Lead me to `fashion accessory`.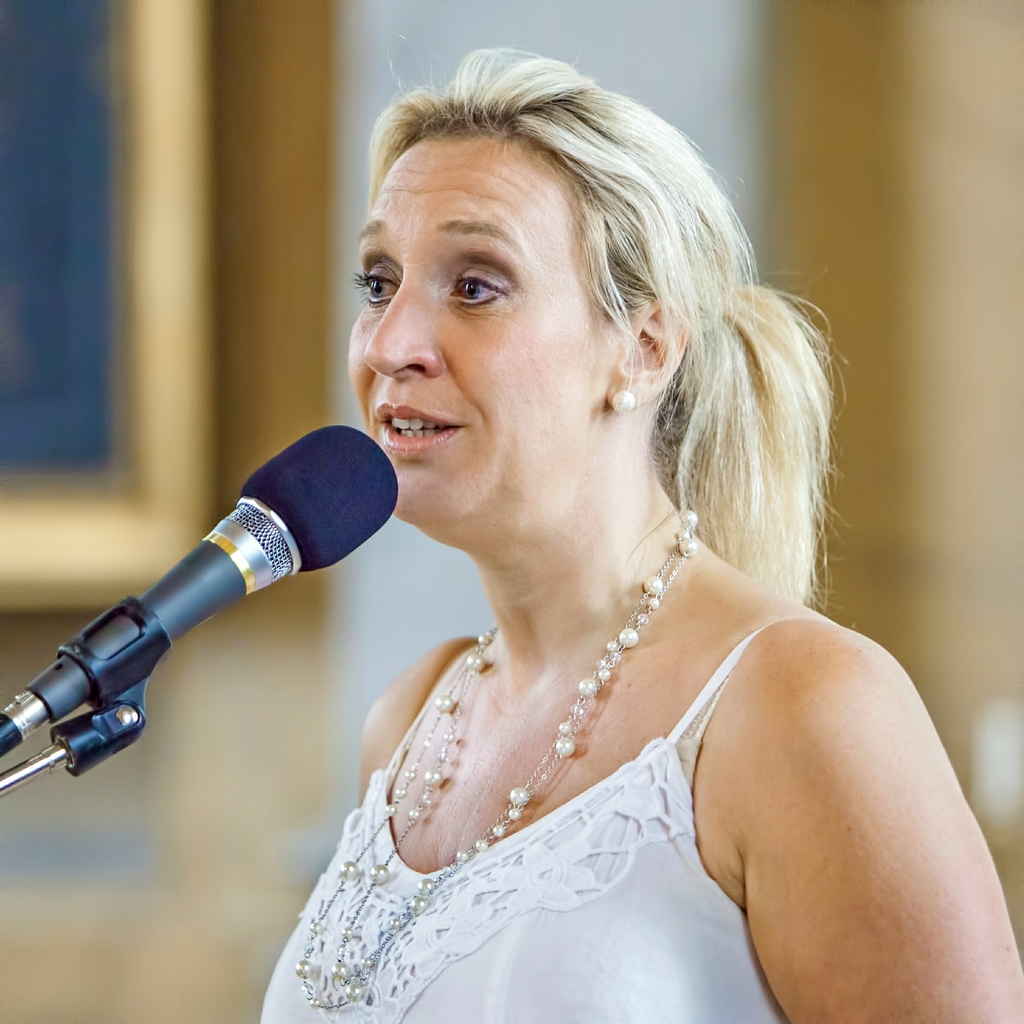
Lead to rect(612, 392, 637, 413).
